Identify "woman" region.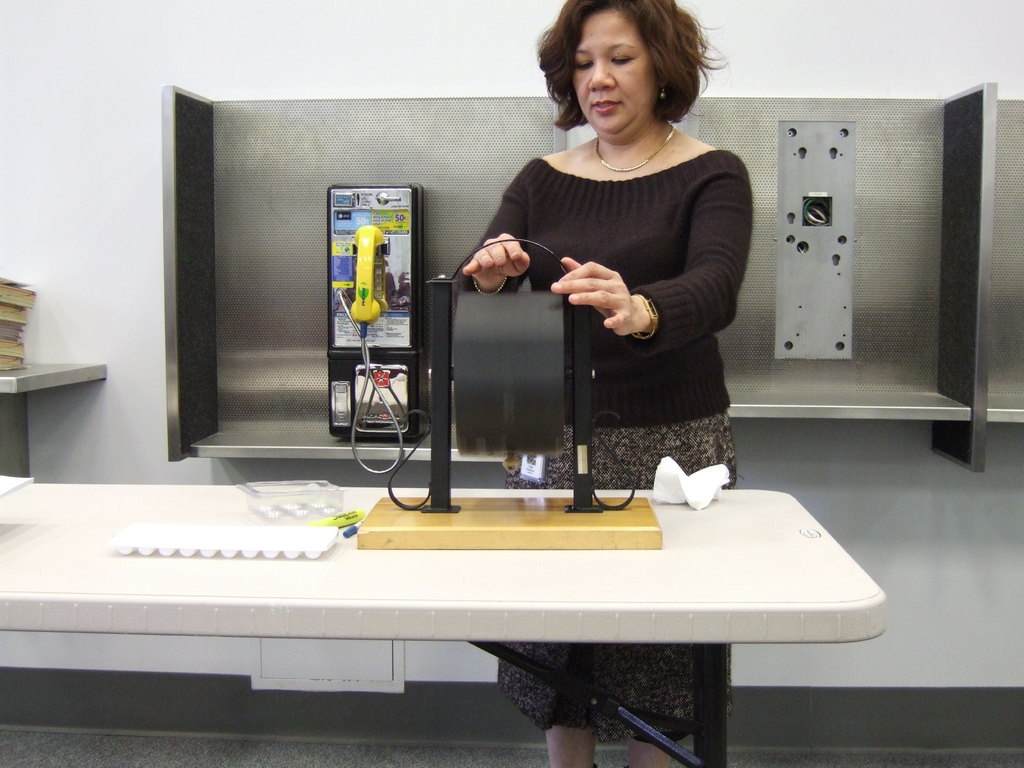
Region: [452, 0, 753, 767].
